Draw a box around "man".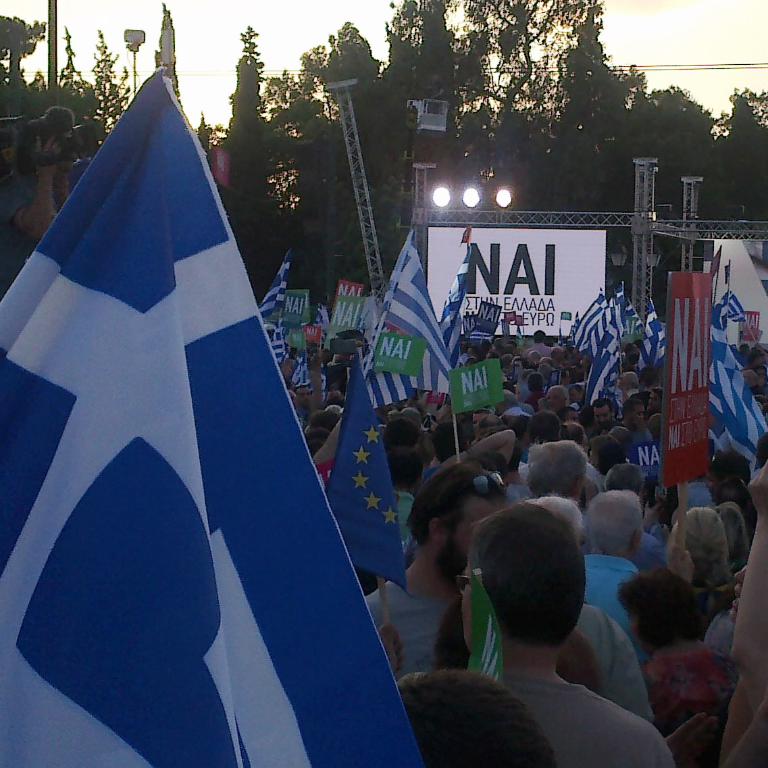
Rect(364, 459, 509, 684).
